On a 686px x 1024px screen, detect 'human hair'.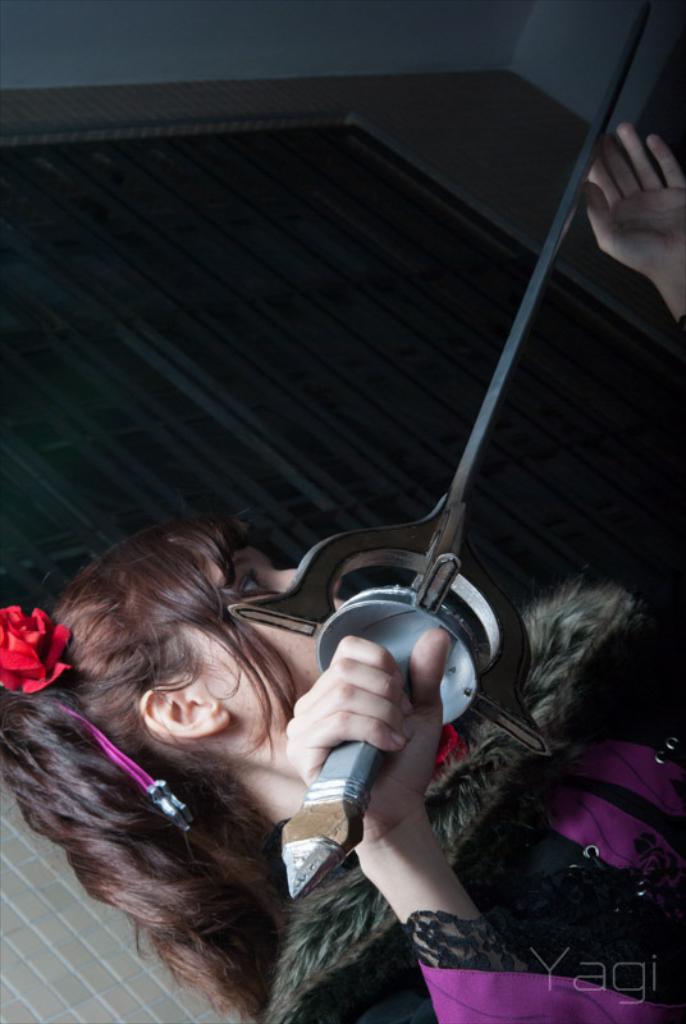
31,499,320,970.
